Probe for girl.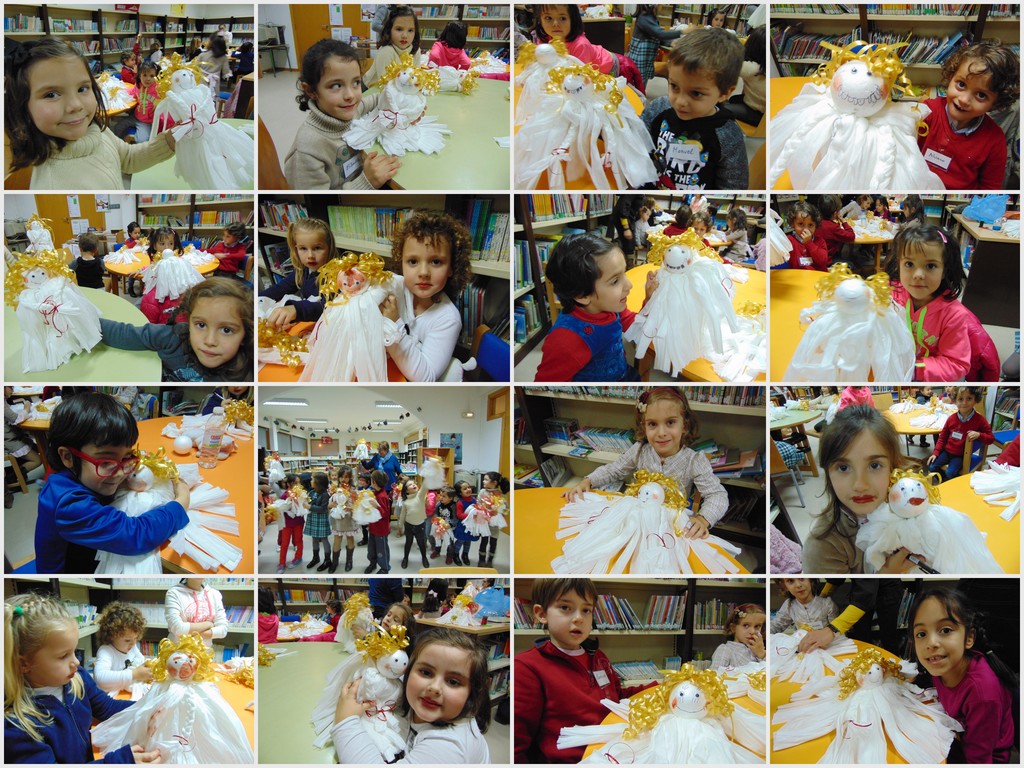
Probe result: [x1=473, y1=470, x2=511, y2=570].
